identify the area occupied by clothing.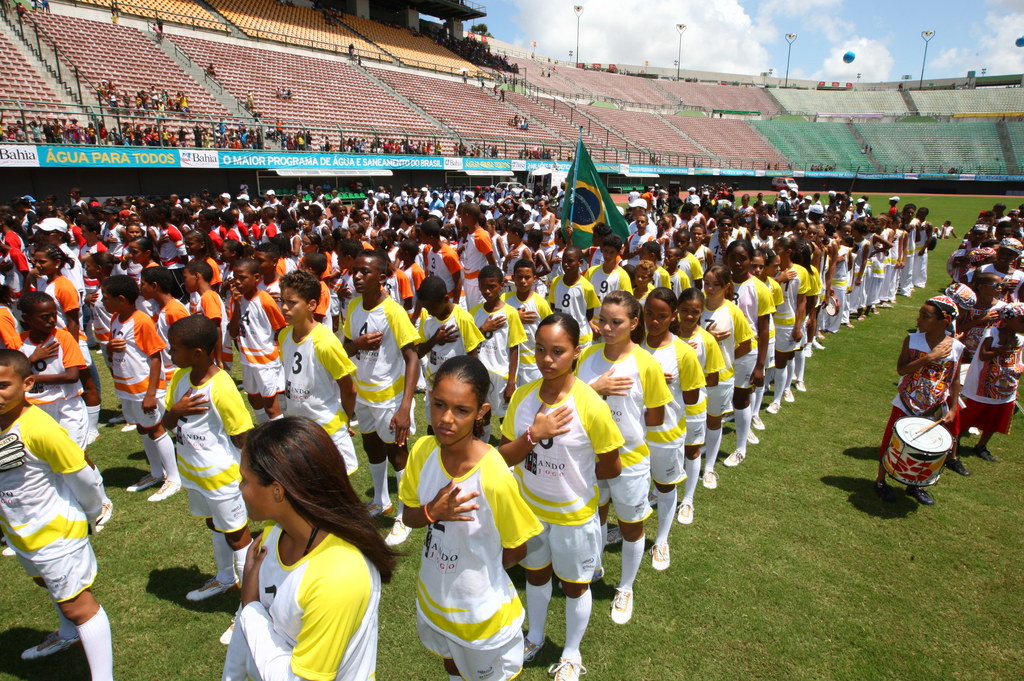
Area: 645 256 670 293.
